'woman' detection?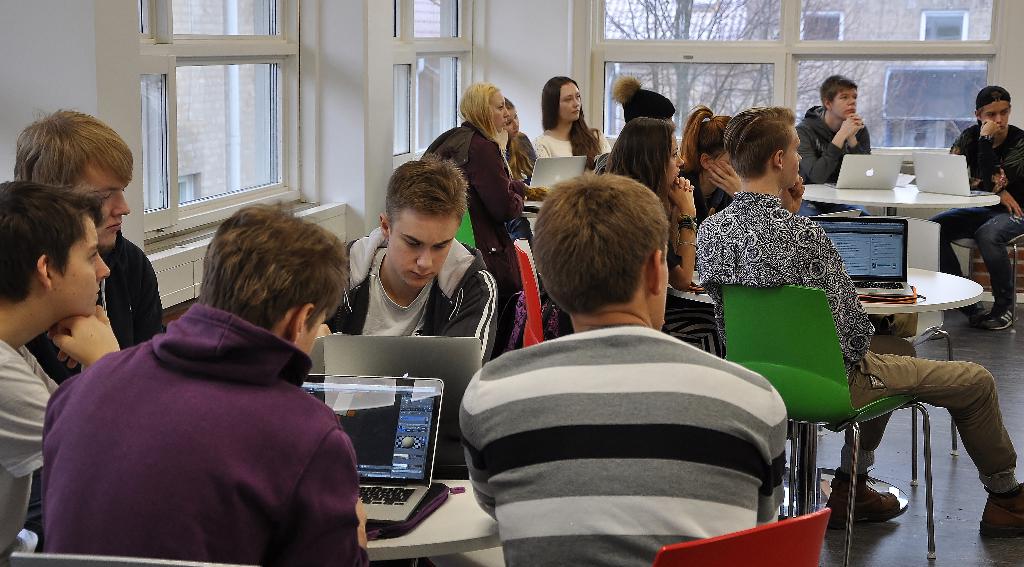
537,84,604,165
